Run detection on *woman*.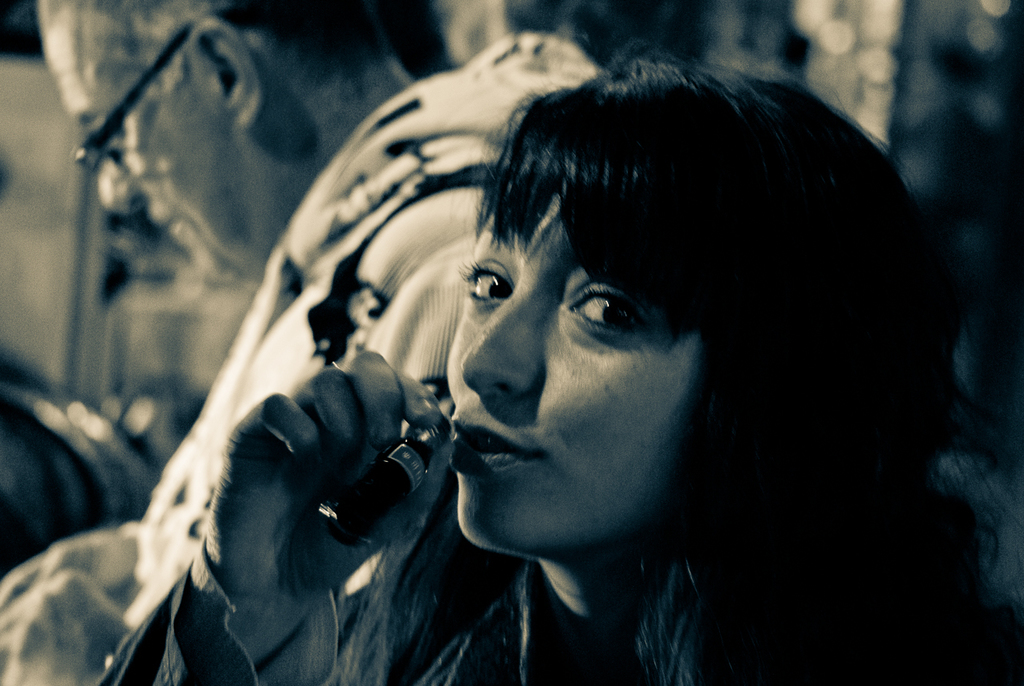
Result: bbox(109, 30, 965, 667).
